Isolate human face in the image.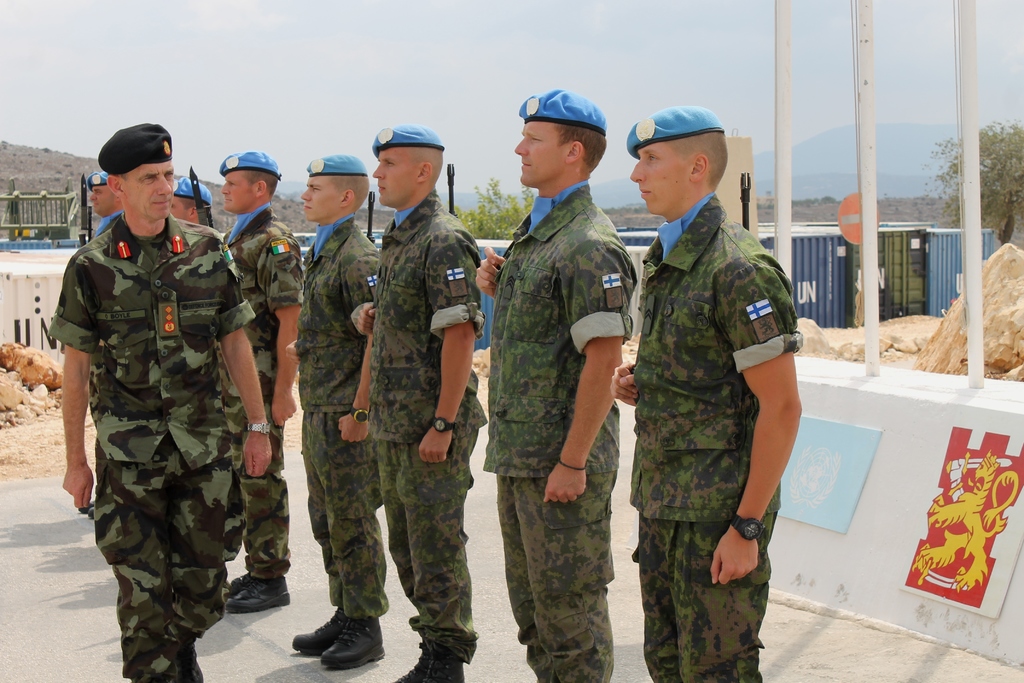
Isolated region: <region>222, 172, 258, 208</region>.
